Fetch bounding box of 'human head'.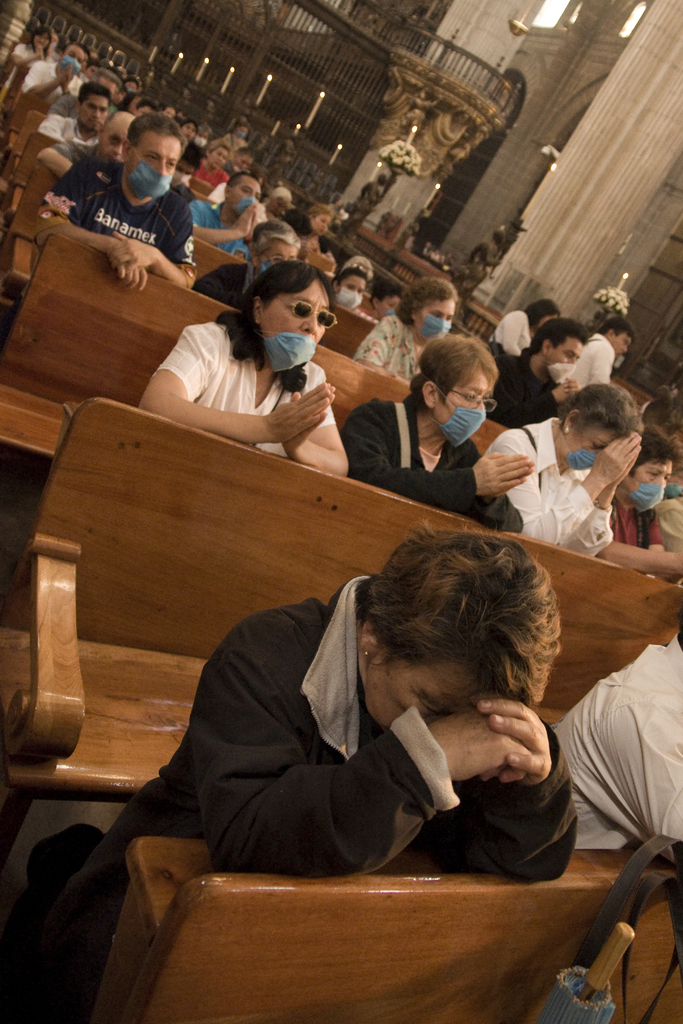
Bbox: left=127, top=116, right=183, bottom=189.
